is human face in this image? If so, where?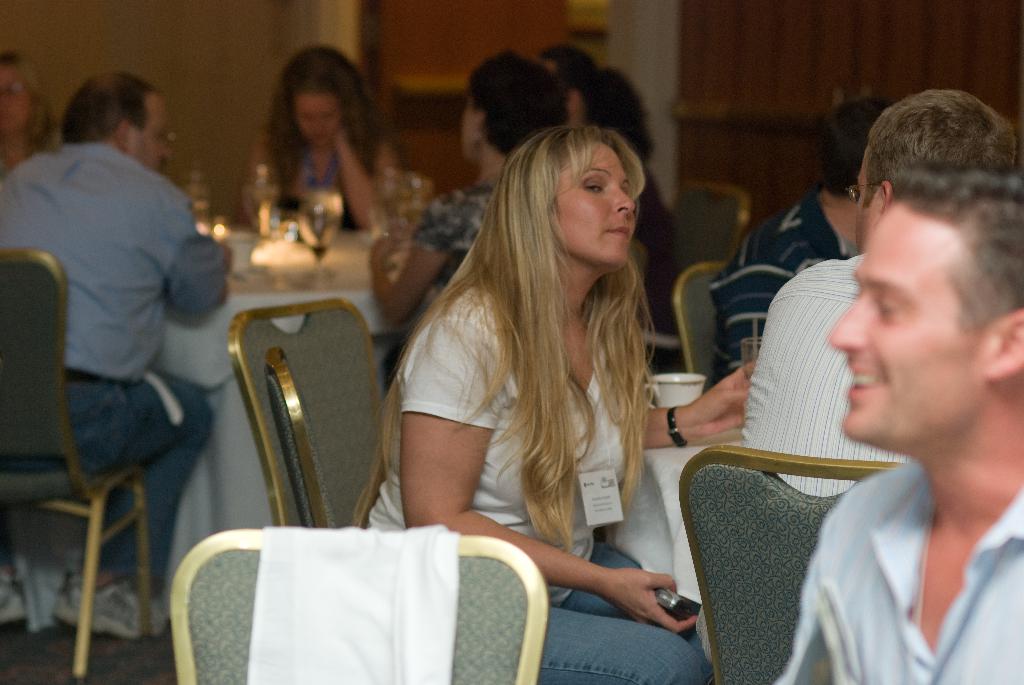
Yes, at {"left": 852, "top": 150, "right": 879, "bottom": 252}.
